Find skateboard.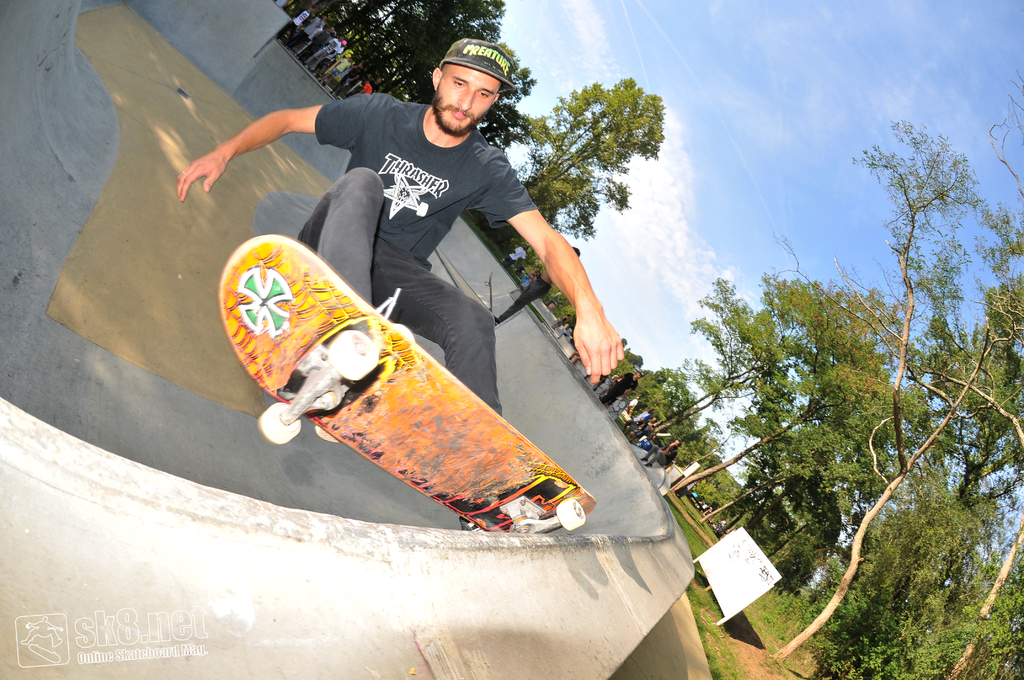
216,232,610,545.
